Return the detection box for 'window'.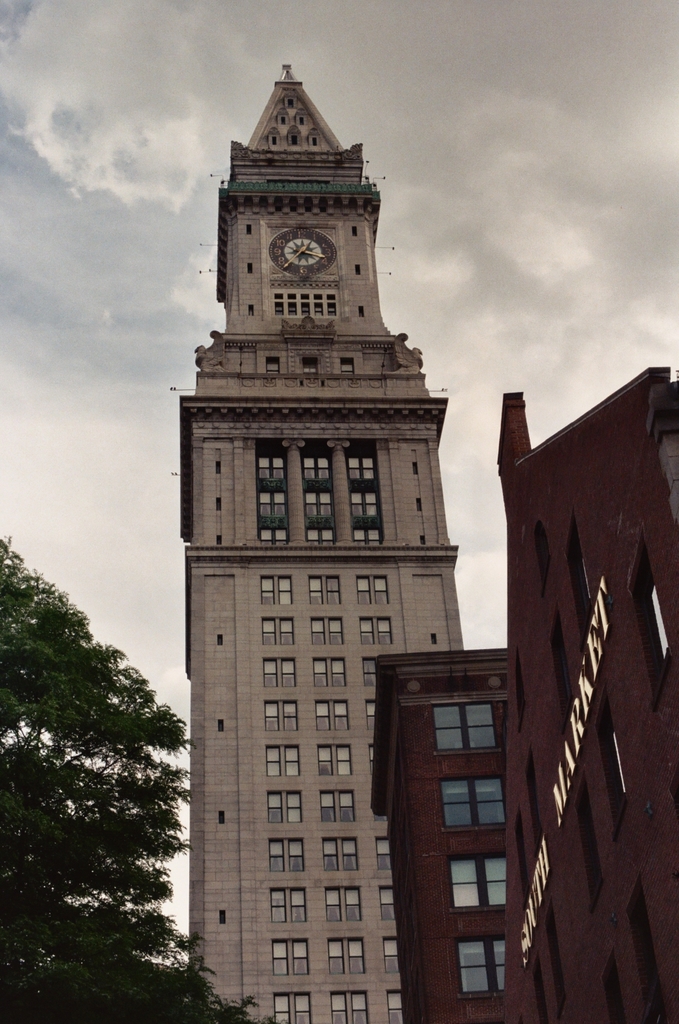
bbox=[260, 658, 299, 688].
